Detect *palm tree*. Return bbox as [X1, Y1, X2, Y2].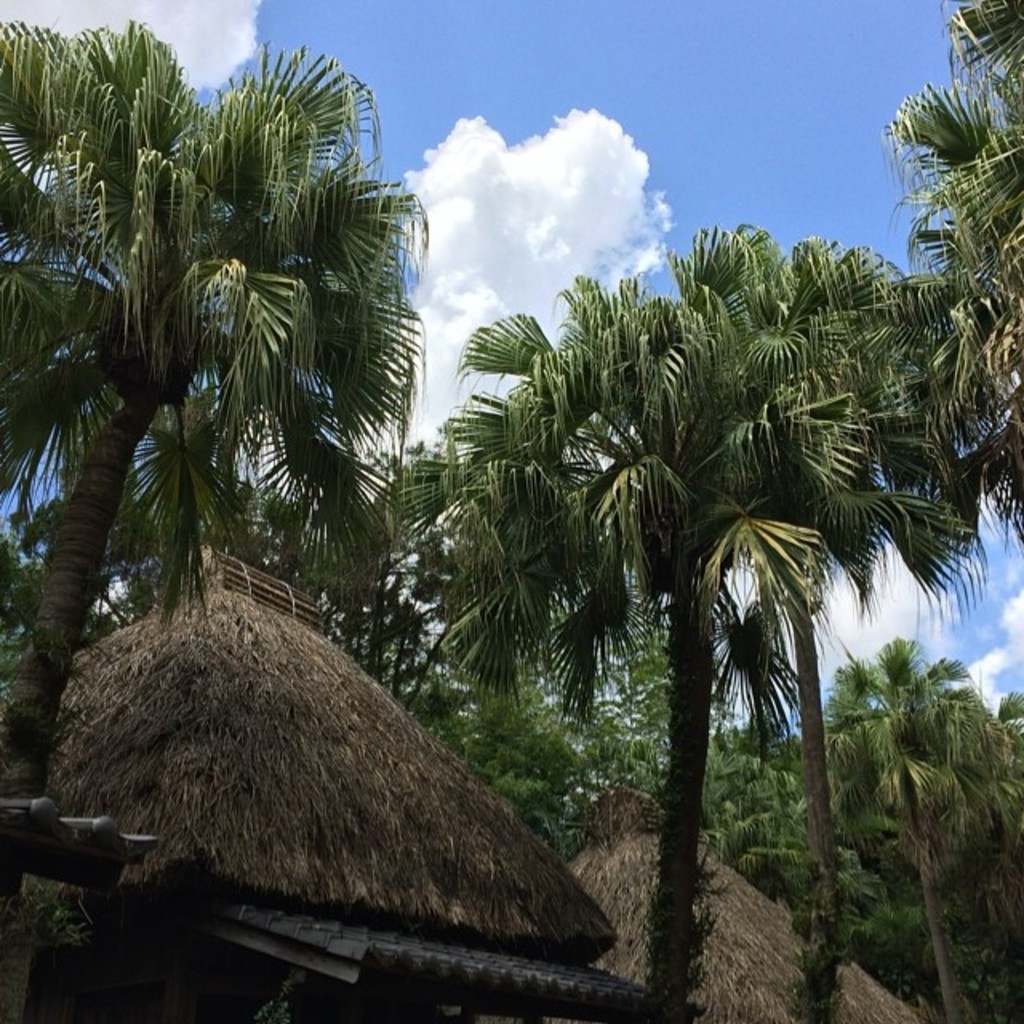
[0, 13, 435, 917].
